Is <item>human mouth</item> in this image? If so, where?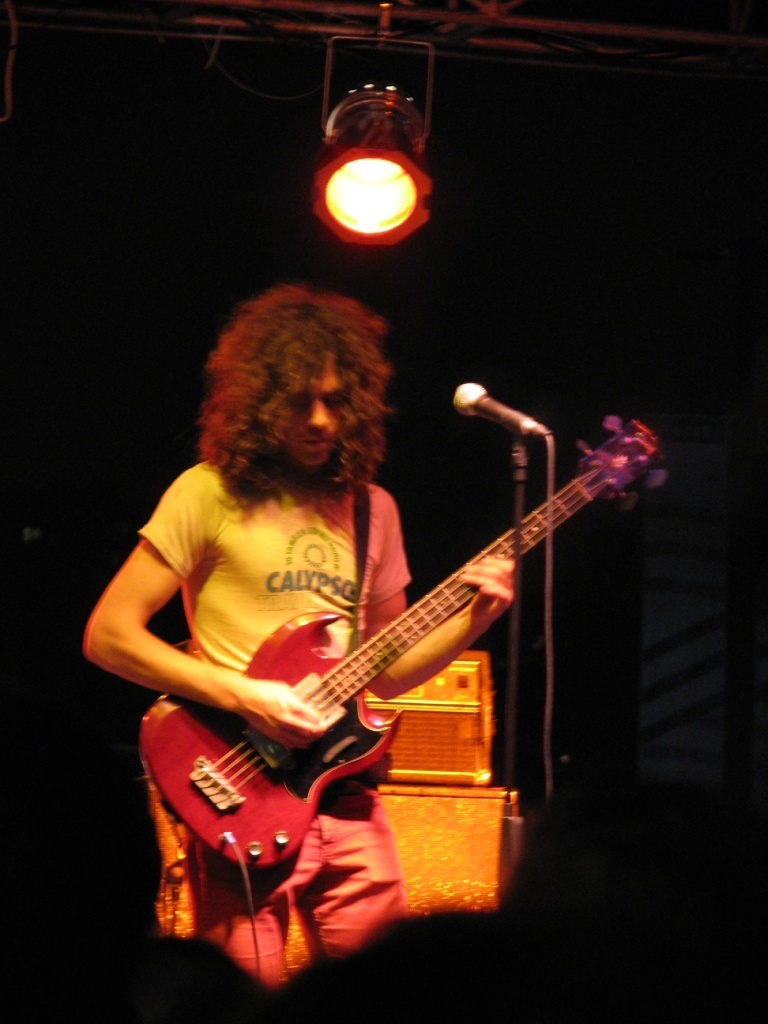
Yes, at left=301, top=434, right=334, bottom=448.
